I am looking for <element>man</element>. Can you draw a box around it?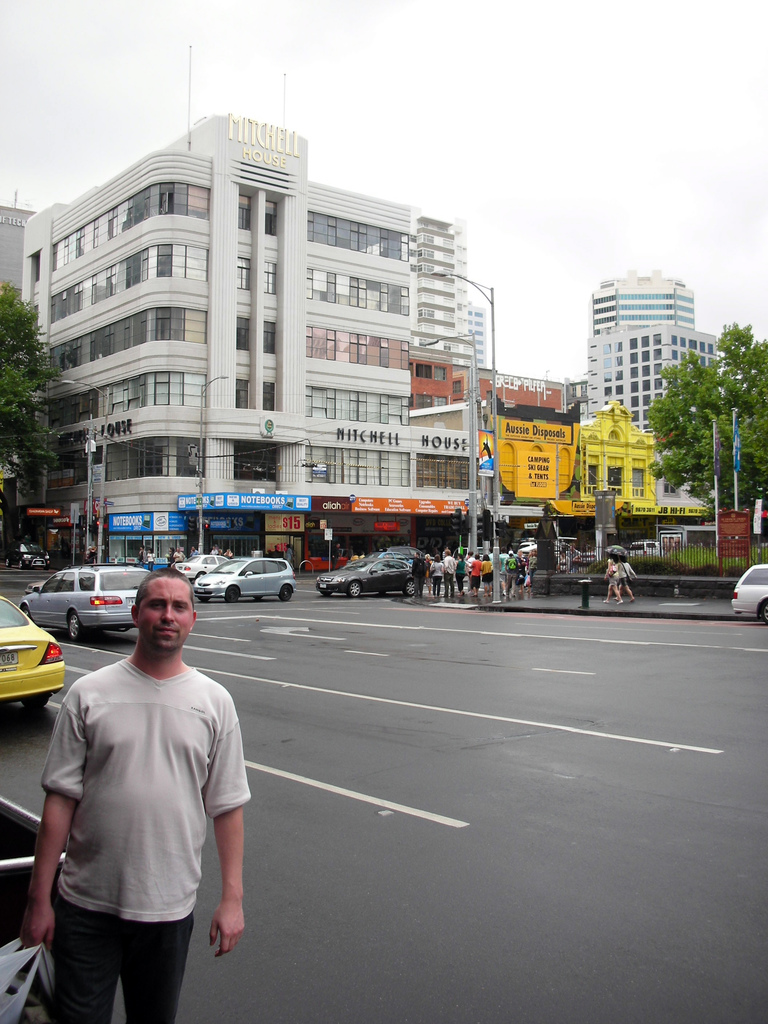
Sure, the bounding box is l=284, t=541, r=292, b=568.
